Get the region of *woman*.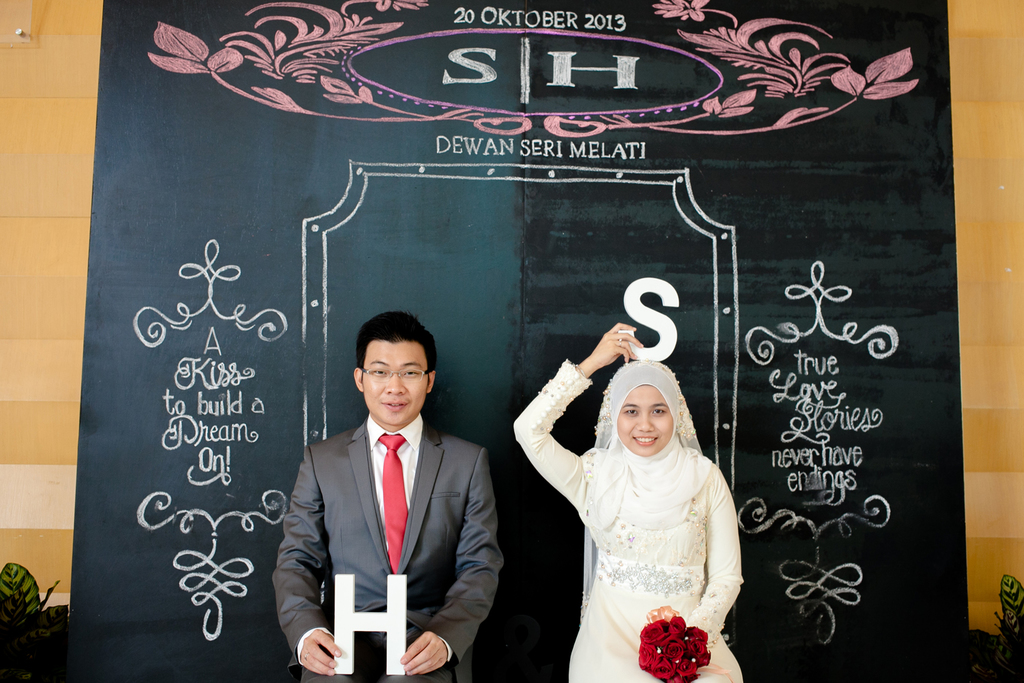
left=528, top=319, right=752, bottom=673.
